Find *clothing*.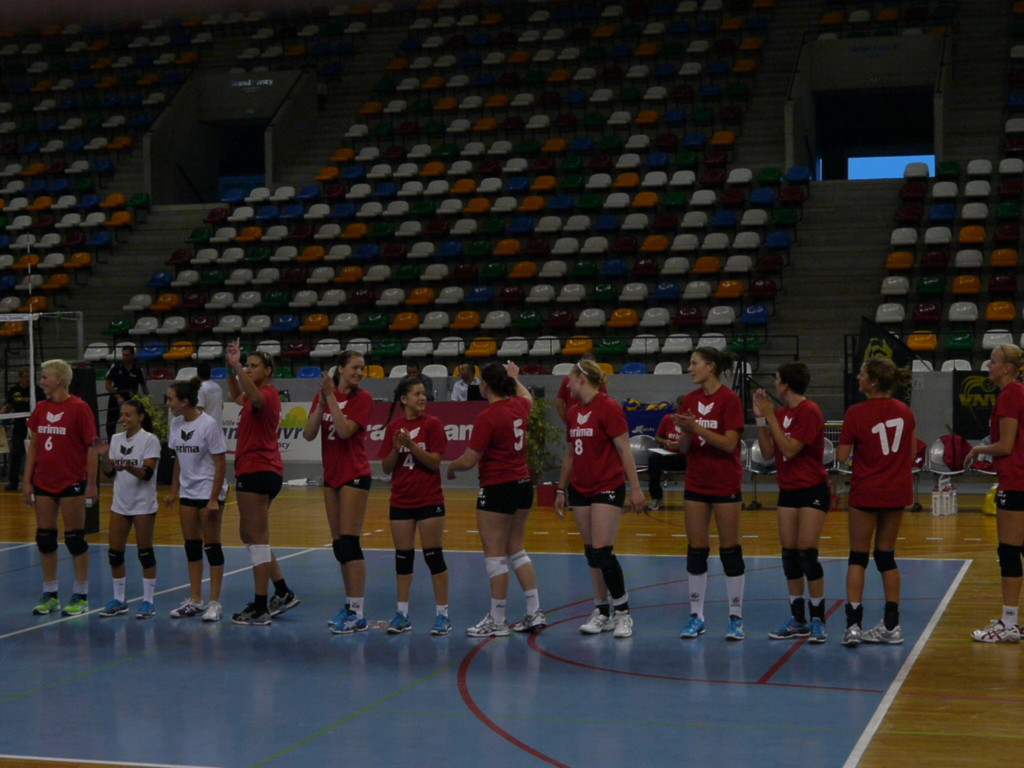
crop(166, 410, 234, 505).
